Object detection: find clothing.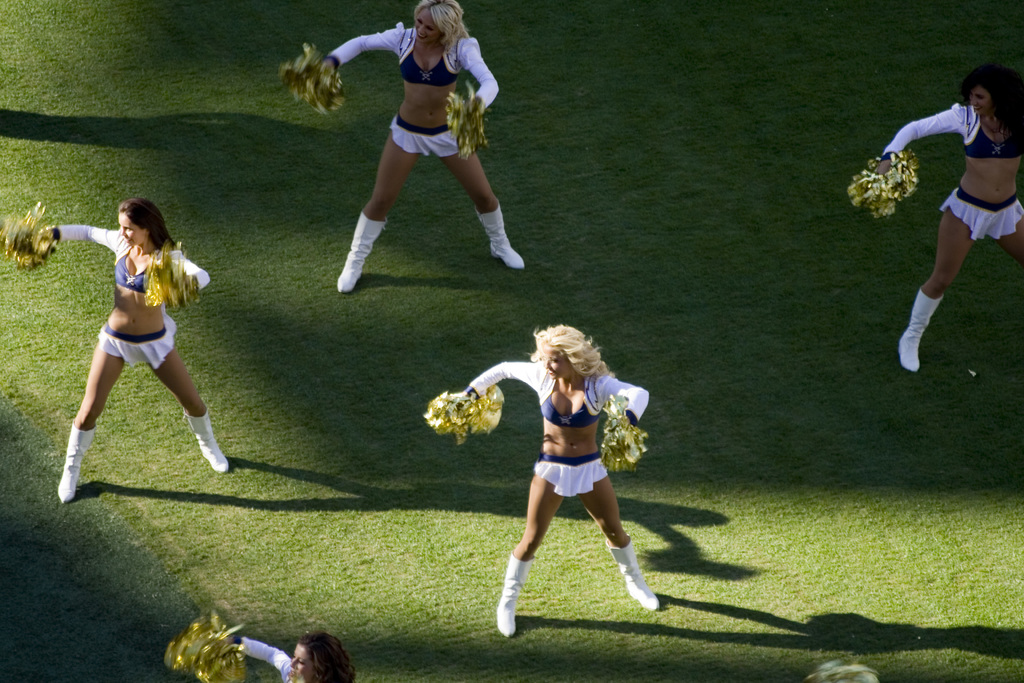
bbox=[932, 184, 1023, 235].
